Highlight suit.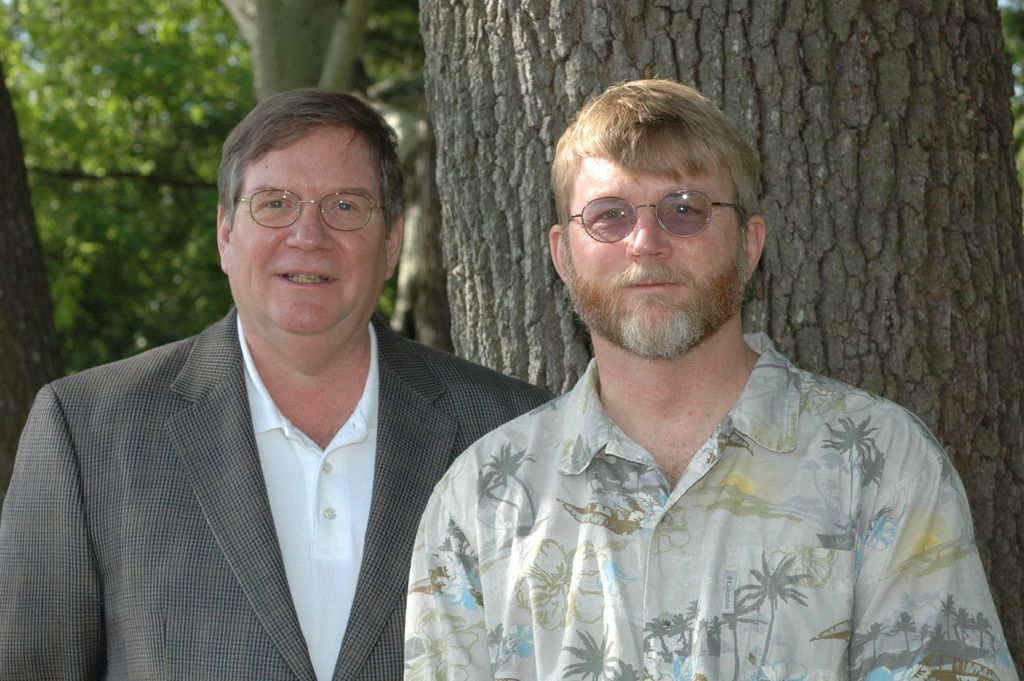
Highlighted region: [0,310,554,680].
